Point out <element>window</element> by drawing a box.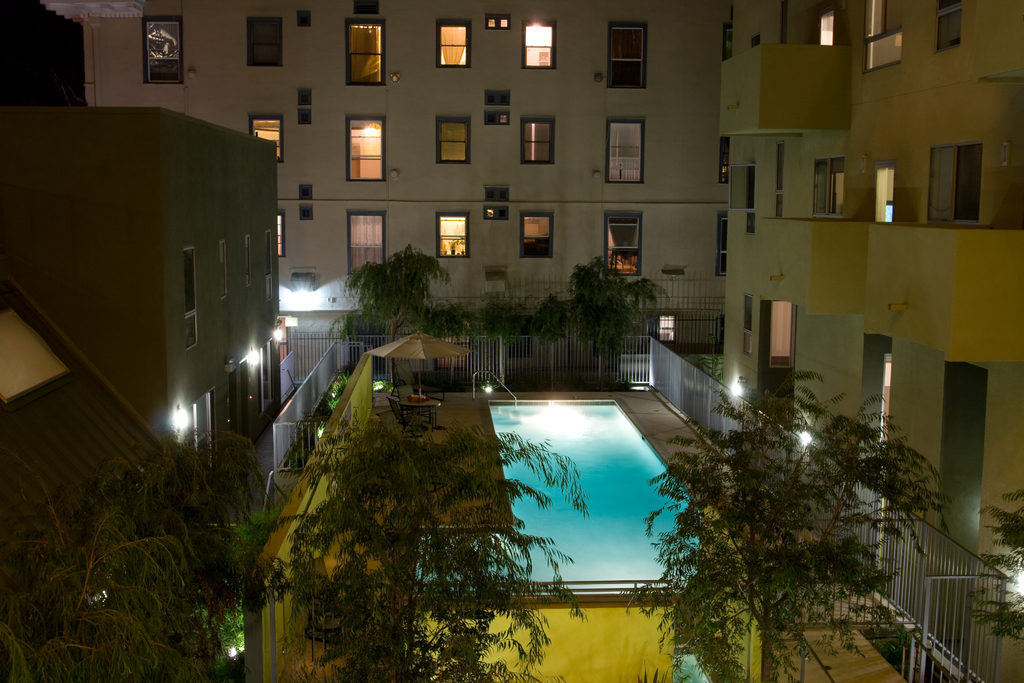
{"left": 279, "top": 211, "right": 288, "bottom": 259}.
